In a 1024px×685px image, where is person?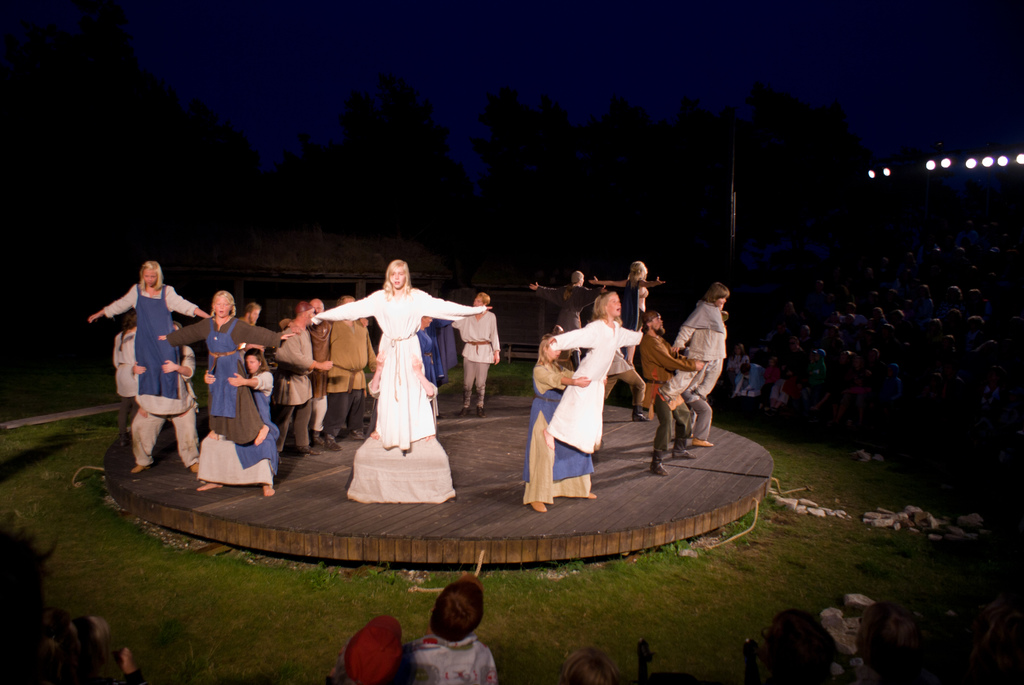
<bbox>196, 344, 272, 497</bbox>.
